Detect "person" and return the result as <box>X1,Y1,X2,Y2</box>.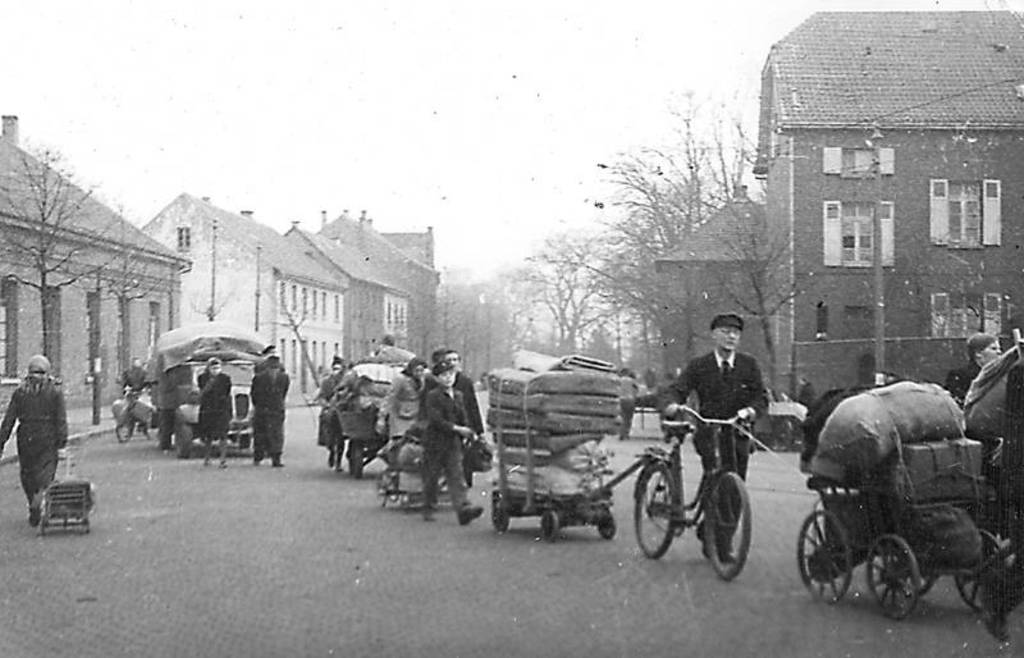
<box>440,352,479,483</box>.
